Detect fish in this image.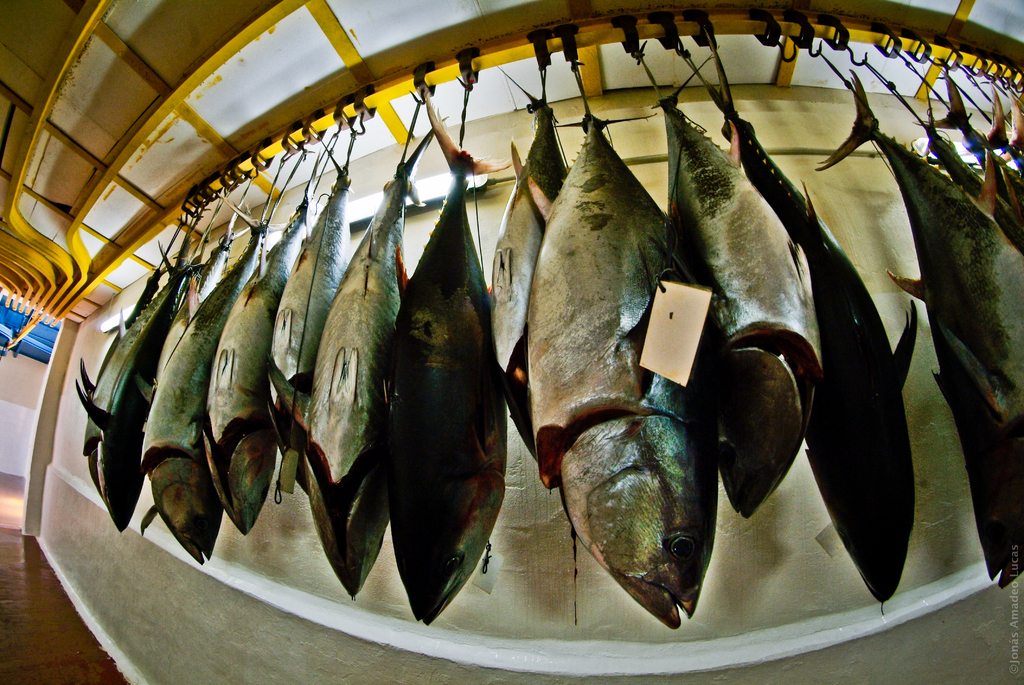
Detection: locate(315, 125, 440, 615).
